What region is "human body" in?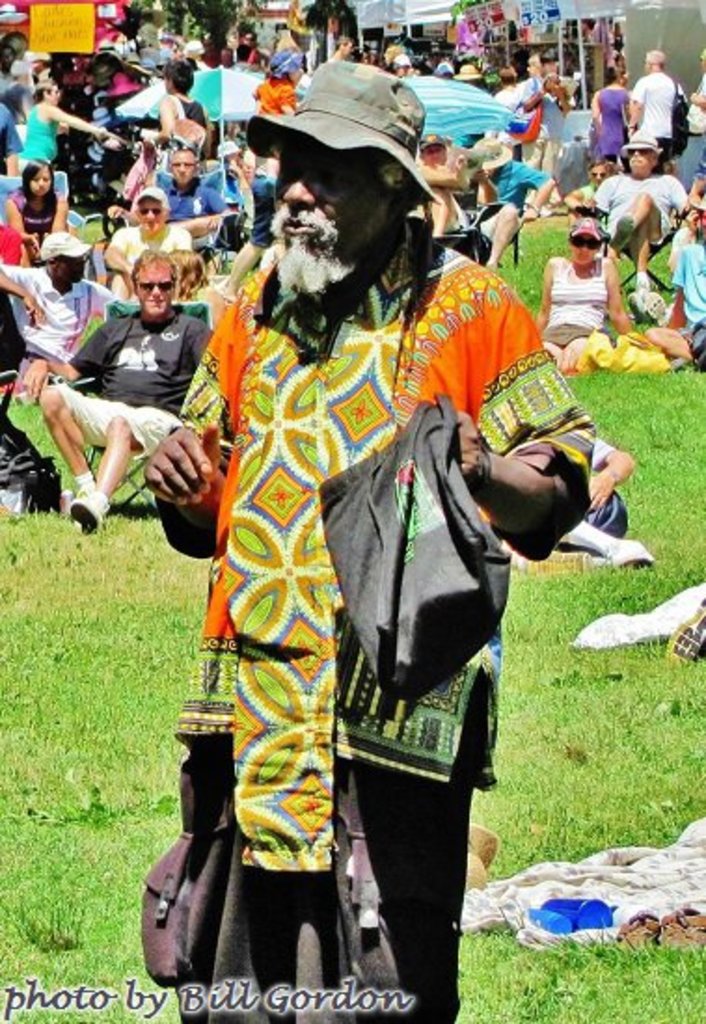
[32,270,224,547].
